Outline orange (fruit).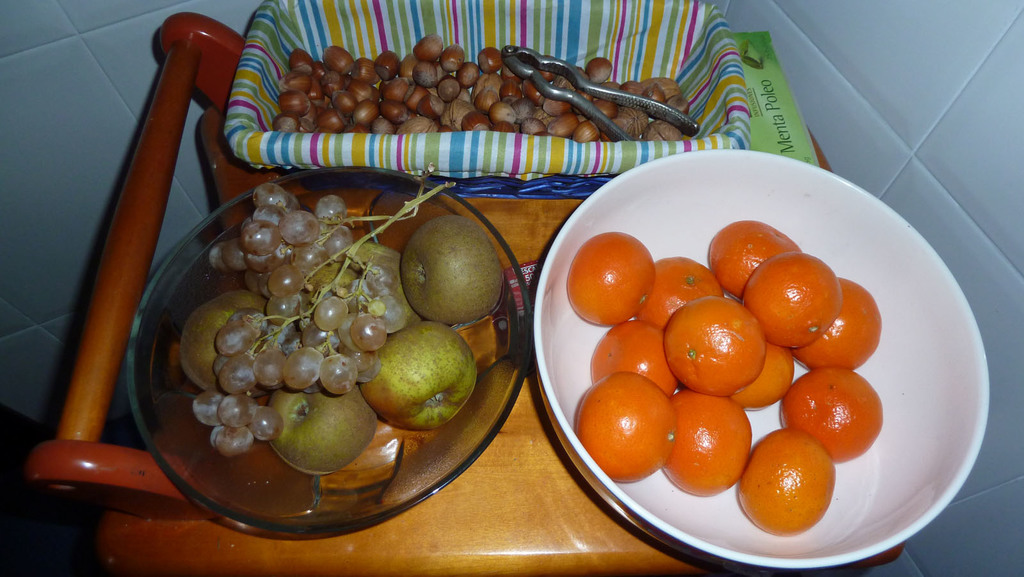
Outline: (783, 369, 878, 464).
